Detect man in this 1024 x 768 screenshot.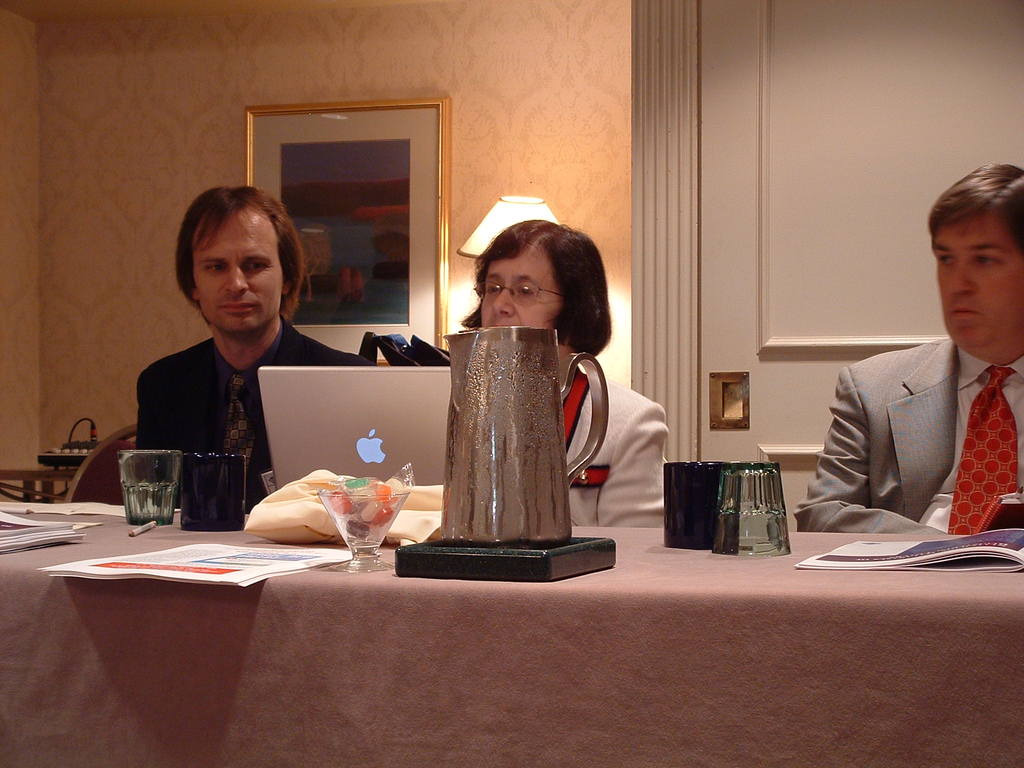
Detection: region(812, 198, 1023, 566).
